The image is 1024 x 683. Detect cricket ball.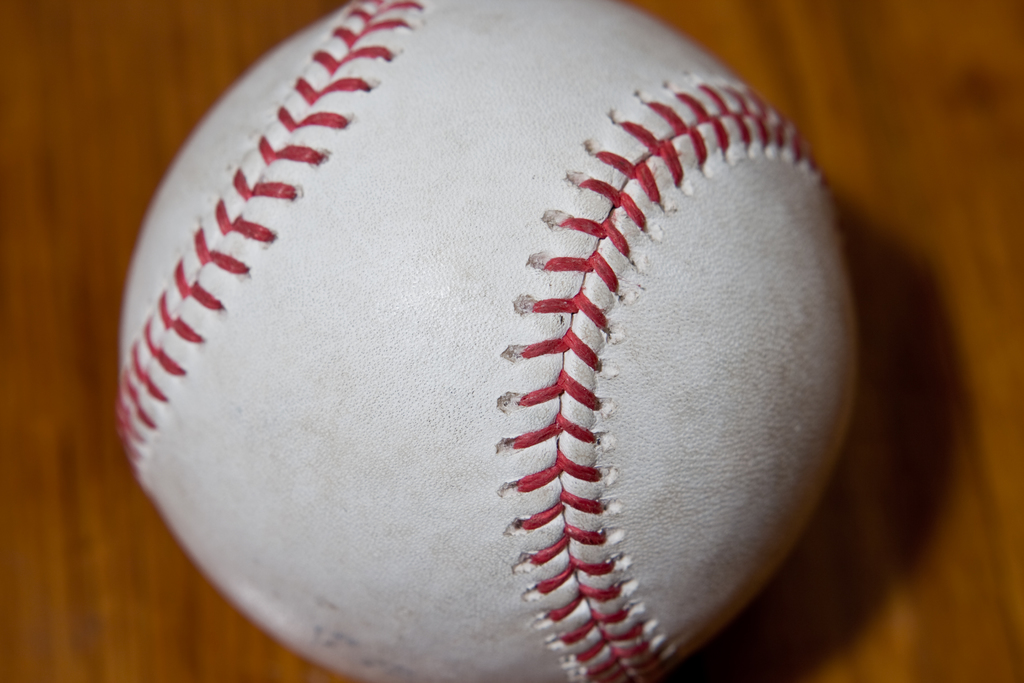
Detection: pyautogui.locateOnScreen(0, 43, 961, 653).
